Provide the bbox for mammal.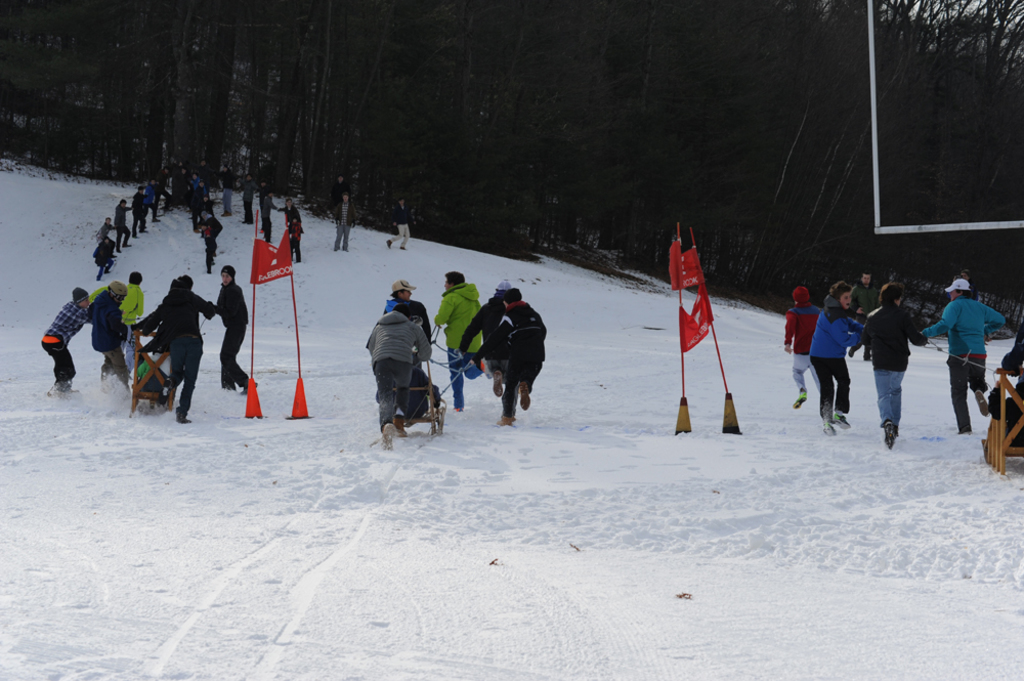
<box>127,182,144,236</box>.
